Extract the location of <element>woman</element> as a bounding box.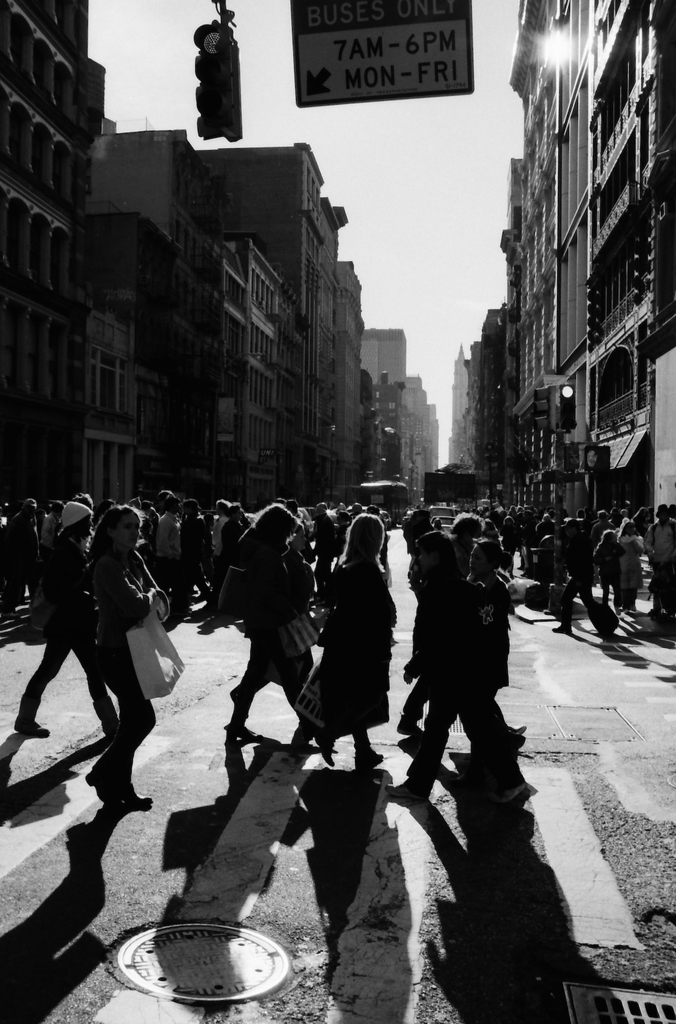
pyautogui.locateOnScreen(88, 505, 161, 816).
